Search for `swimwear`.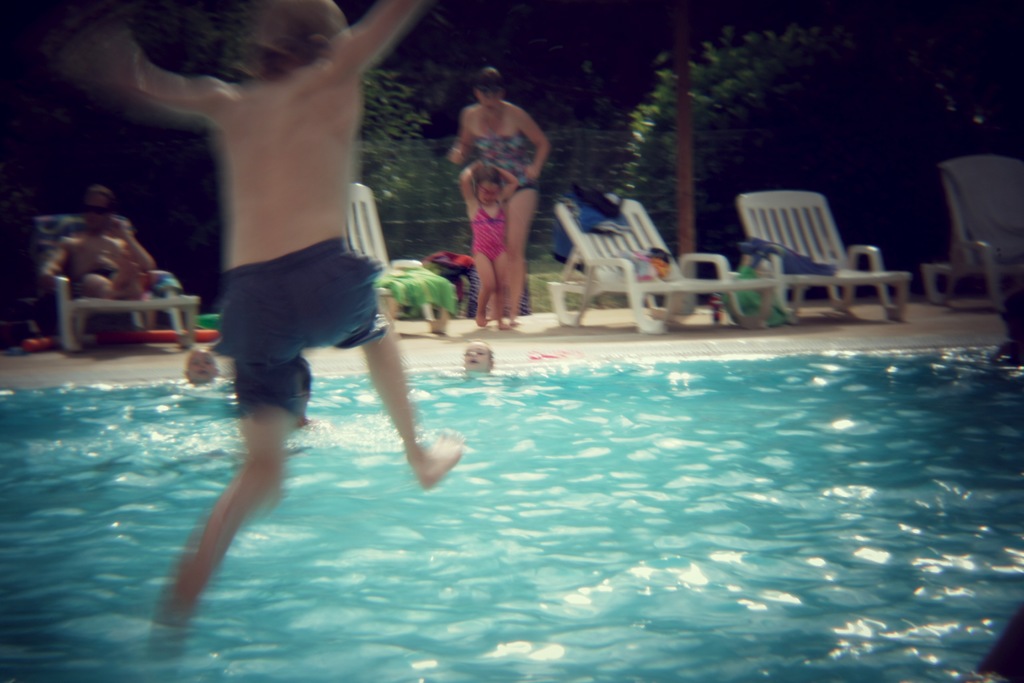
Found at <region>470, 210, 506, 259</region>.
